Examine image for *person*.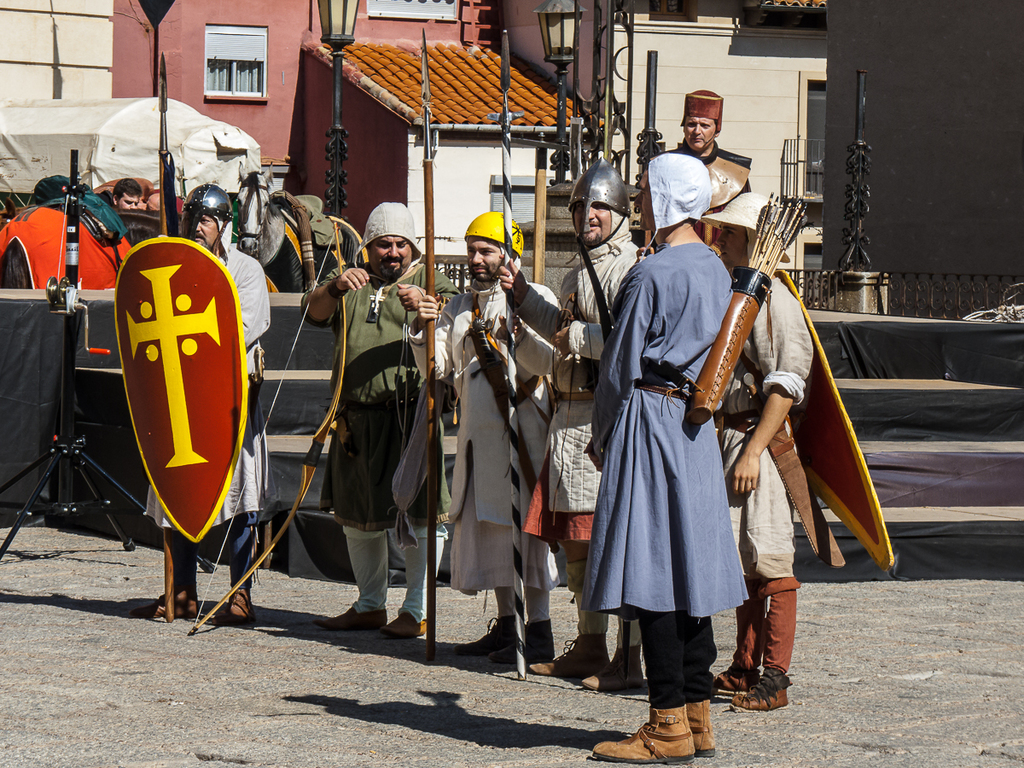
Examination result: (94, 174, 252, 660).
